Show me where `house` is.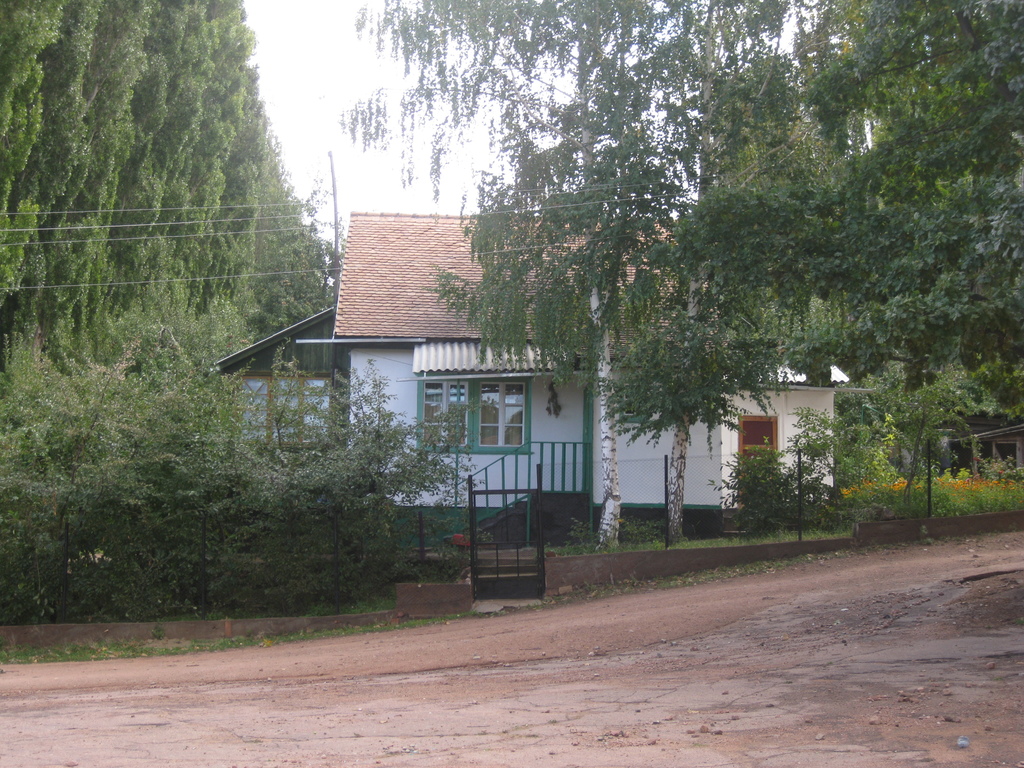
`house` is at crop(214, 214, 847, 550).
